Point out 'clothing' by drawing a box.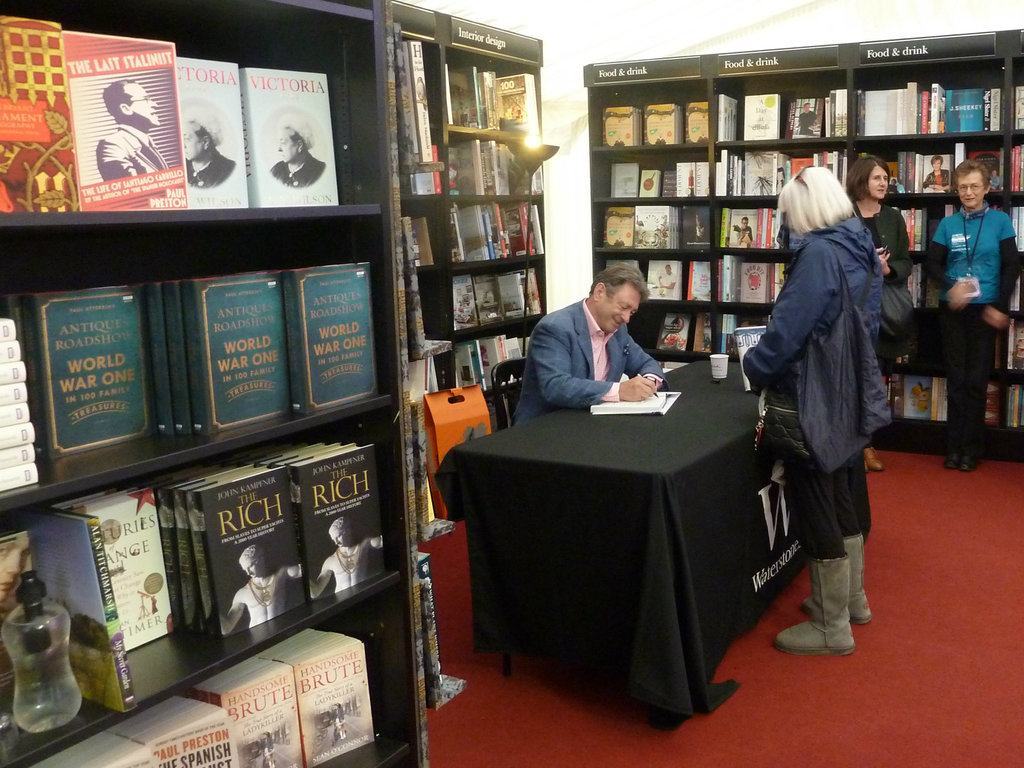
179:145:239:186.
